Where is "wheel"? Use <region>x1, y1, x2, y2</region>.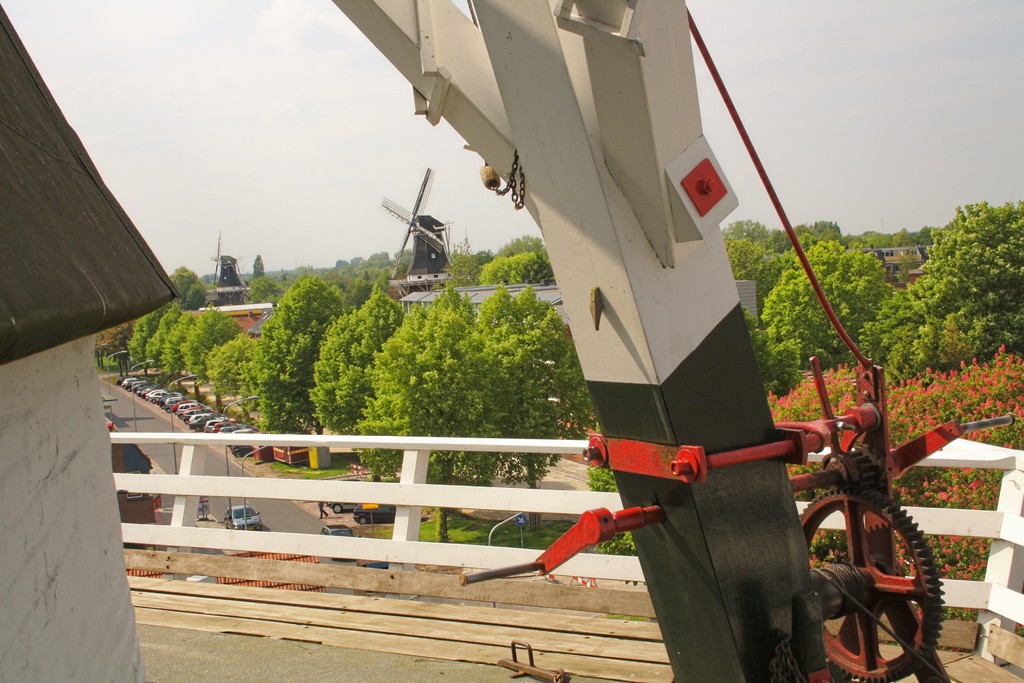
<region>160, 405, 164, 409</region>.
